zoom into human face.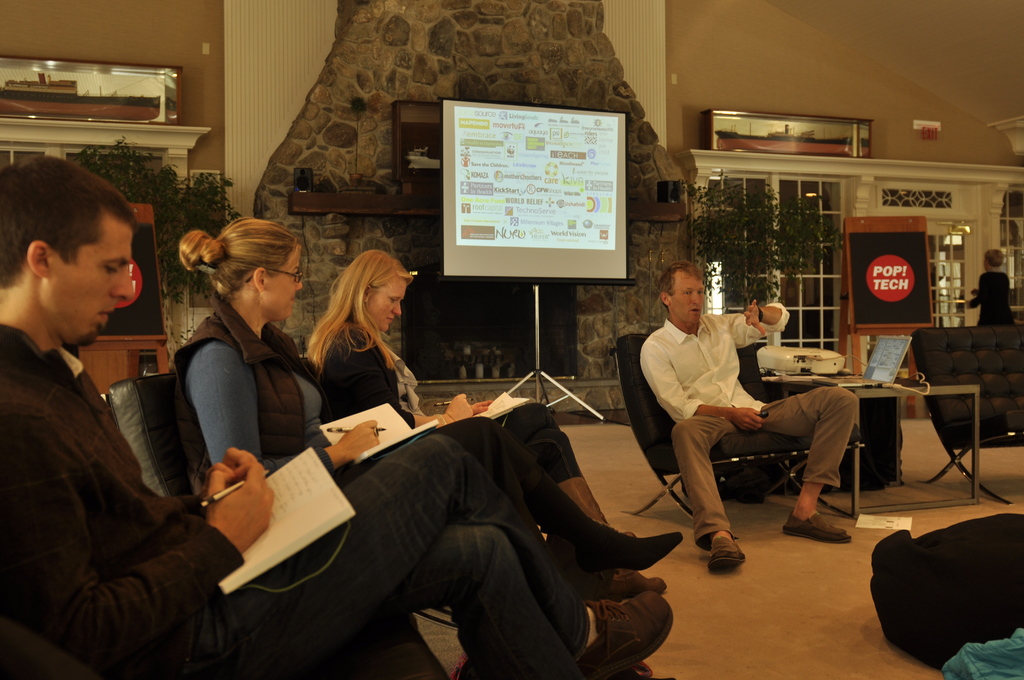
Zoom target: l=672, t=270, r=707, b=326.
